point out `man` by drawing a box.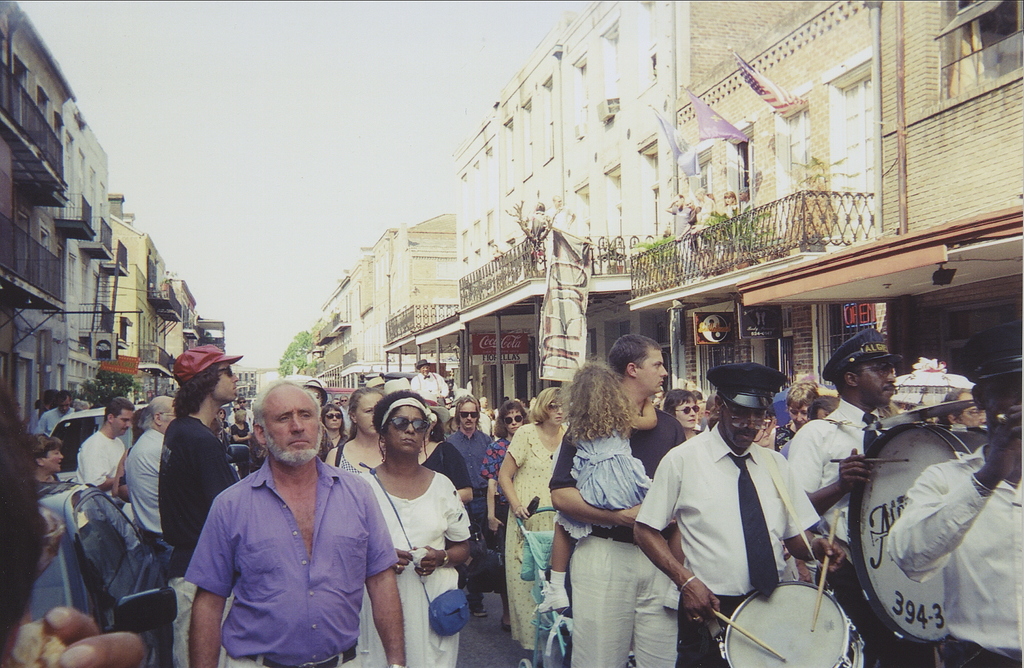
<region>444, 398, 495, 619</region>.
